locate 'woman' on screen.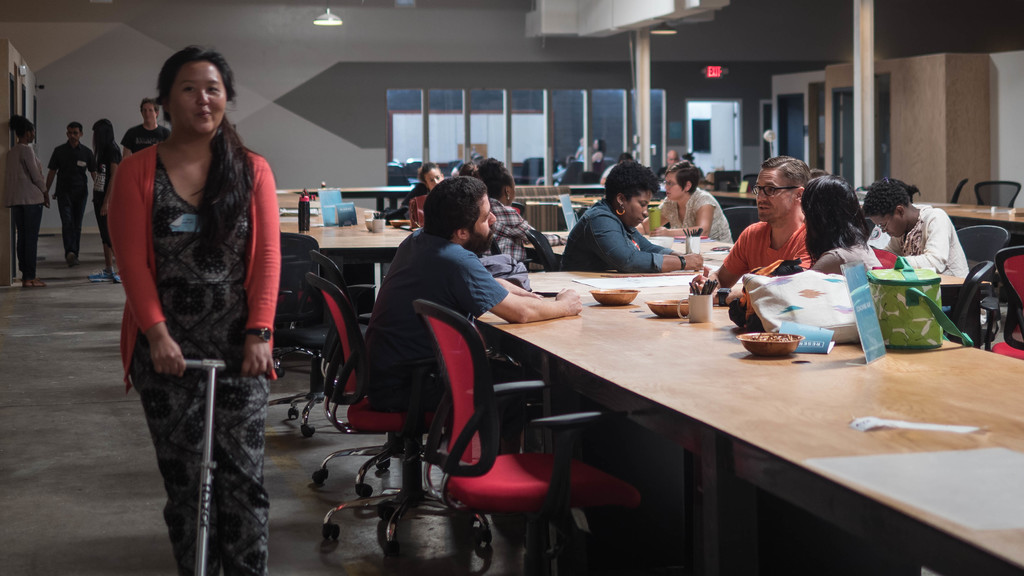
On screen at 854 175 980 278.
